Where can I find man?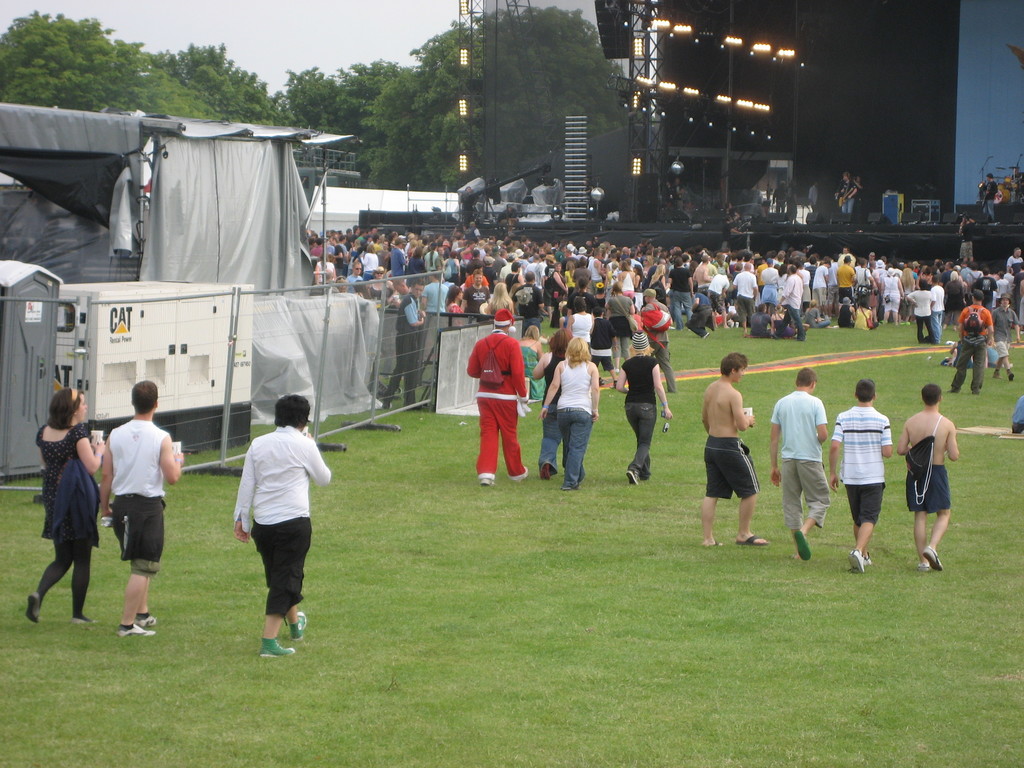
You can find it at left=589, top=316, right=616, bottom=380.
